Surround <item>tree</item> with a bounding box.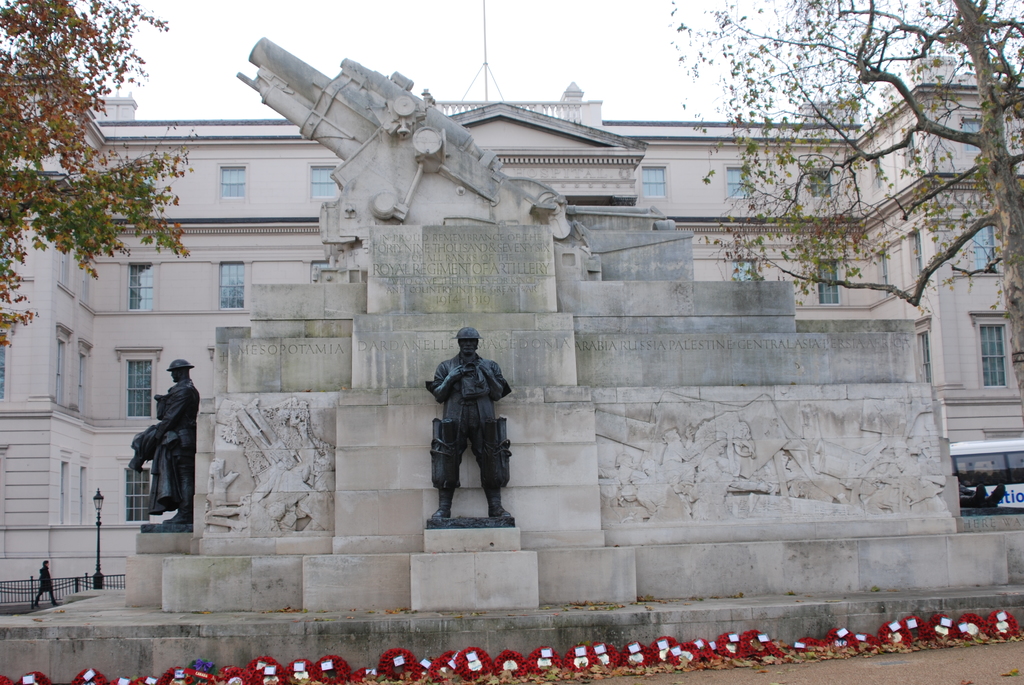
bbox(0, 0, 191, 352).
